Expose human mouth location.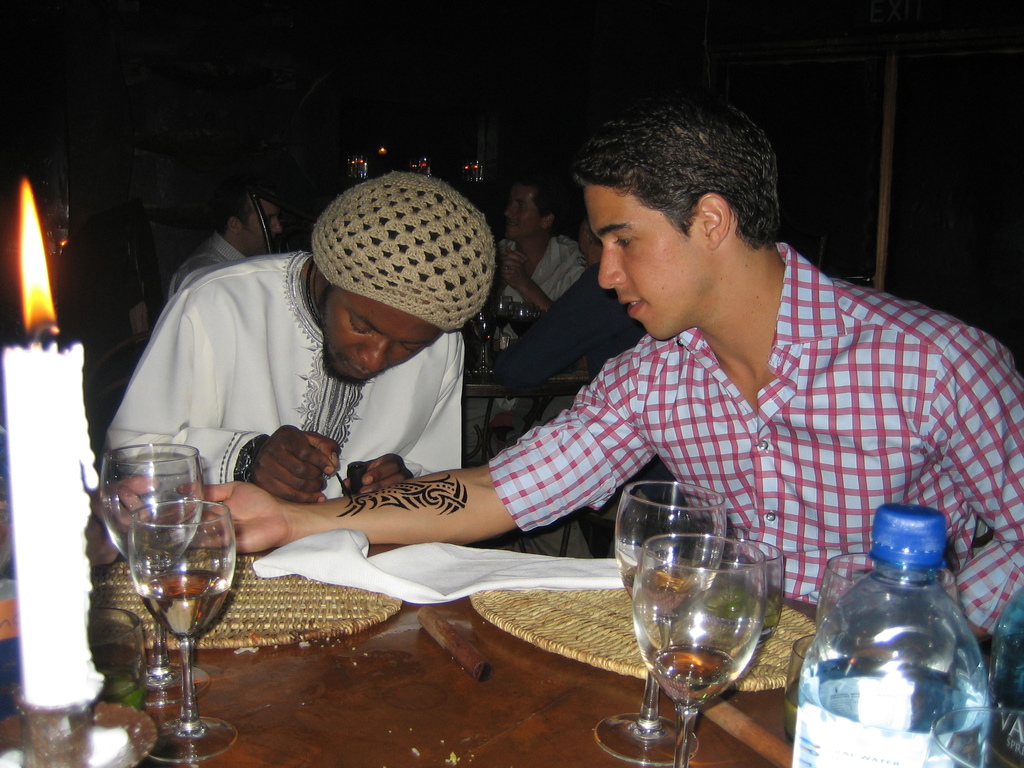
Exposed at 620,296,644,320.
